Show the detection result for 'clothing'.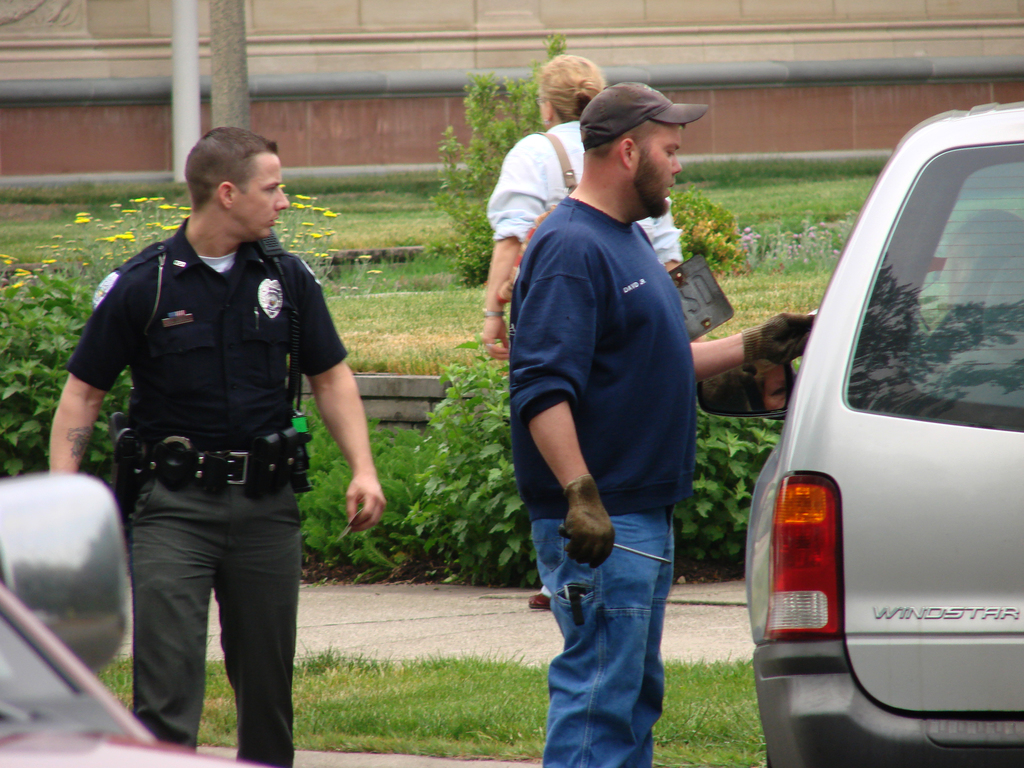
detection(484, 124, 684, 263).
